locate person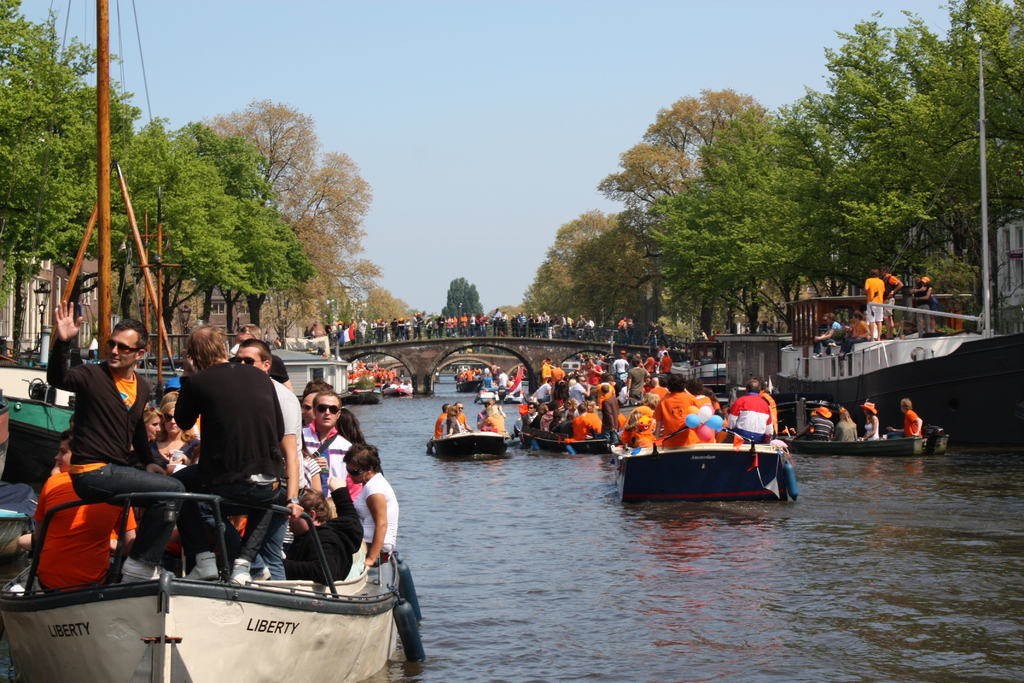
BBox(45, 295, 200, 584)
